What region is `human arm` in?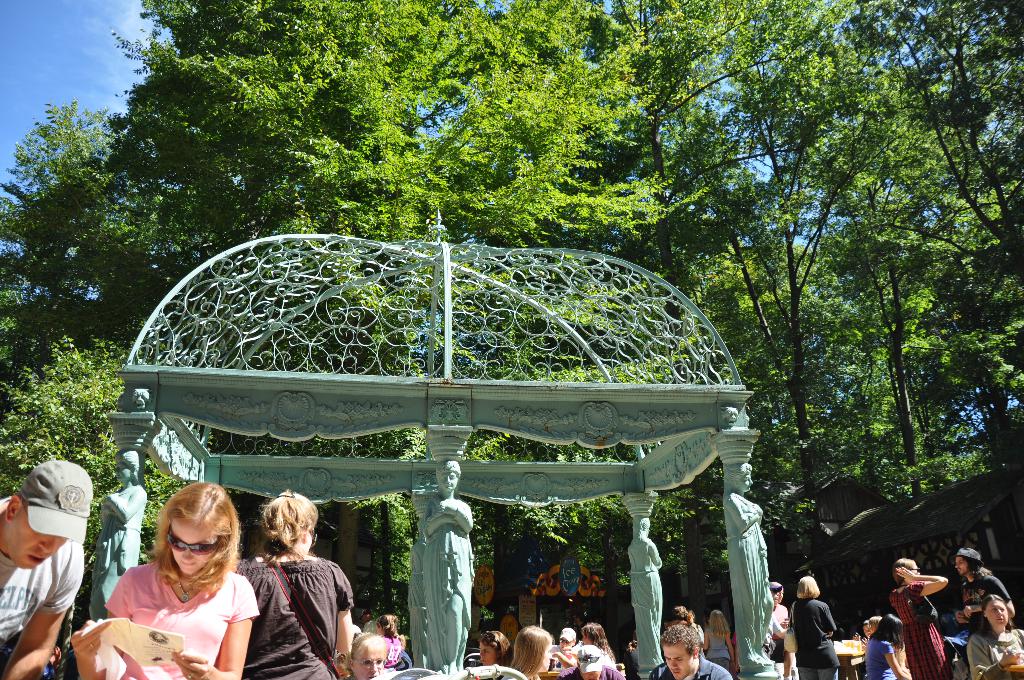
rect(648, 538, 659, 572).
